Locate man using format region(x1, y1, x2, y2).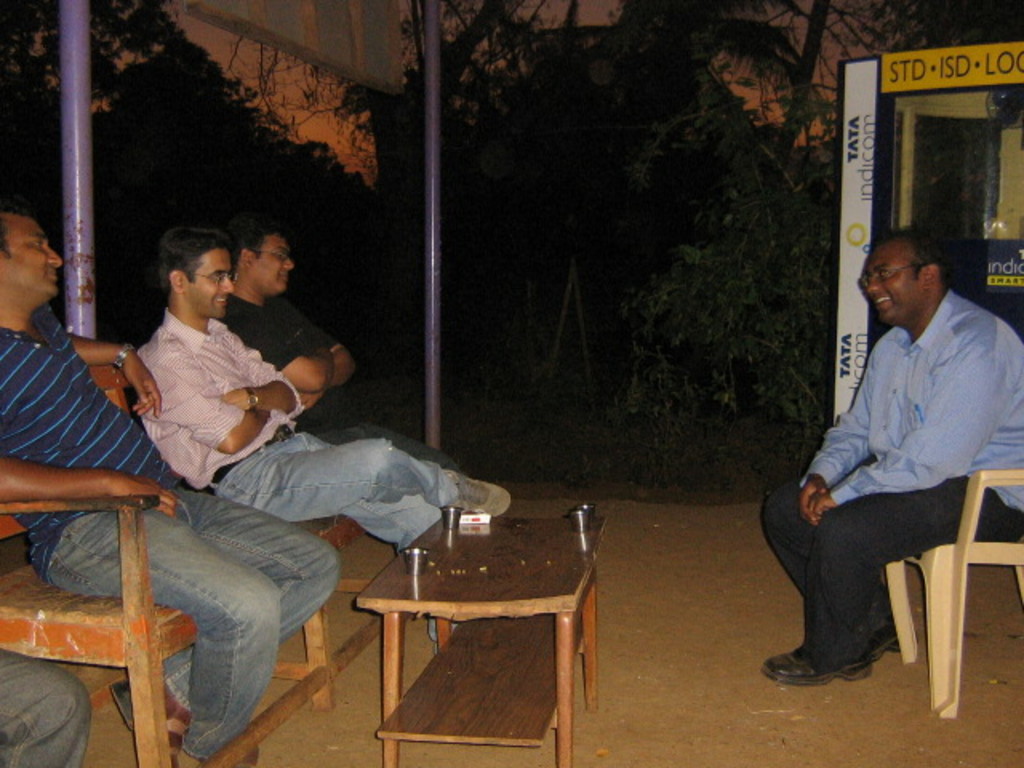
region(221, 222, 466, 478).
